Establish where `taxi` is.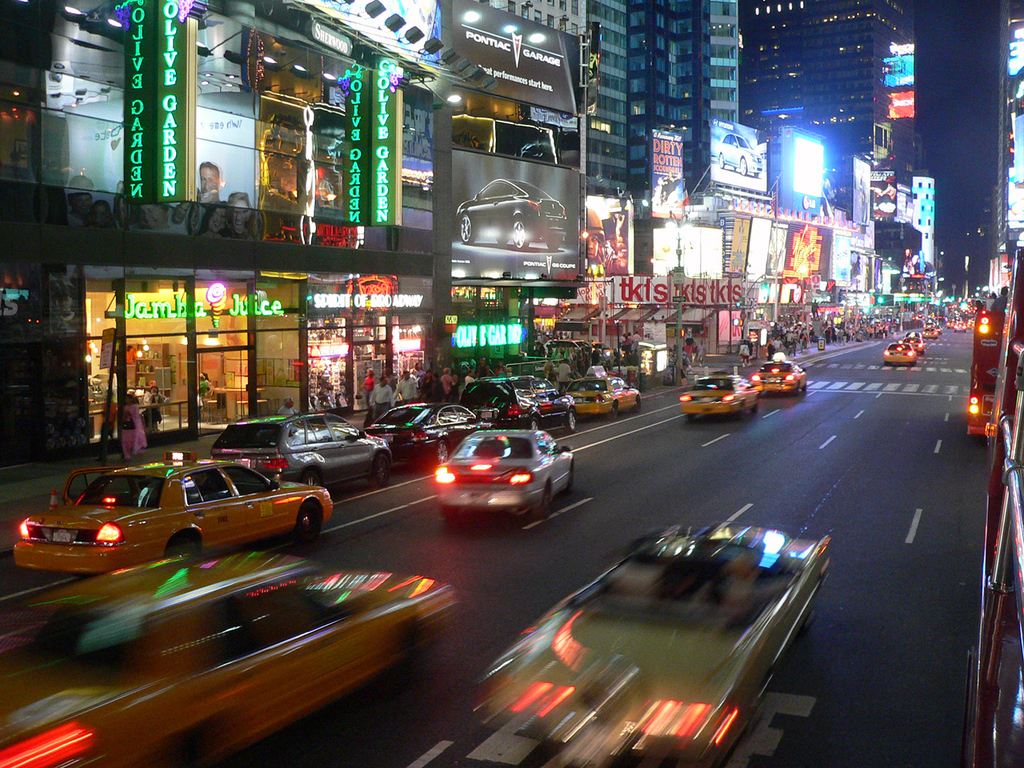
Established at bbox=[680, 370, 760, 419].
